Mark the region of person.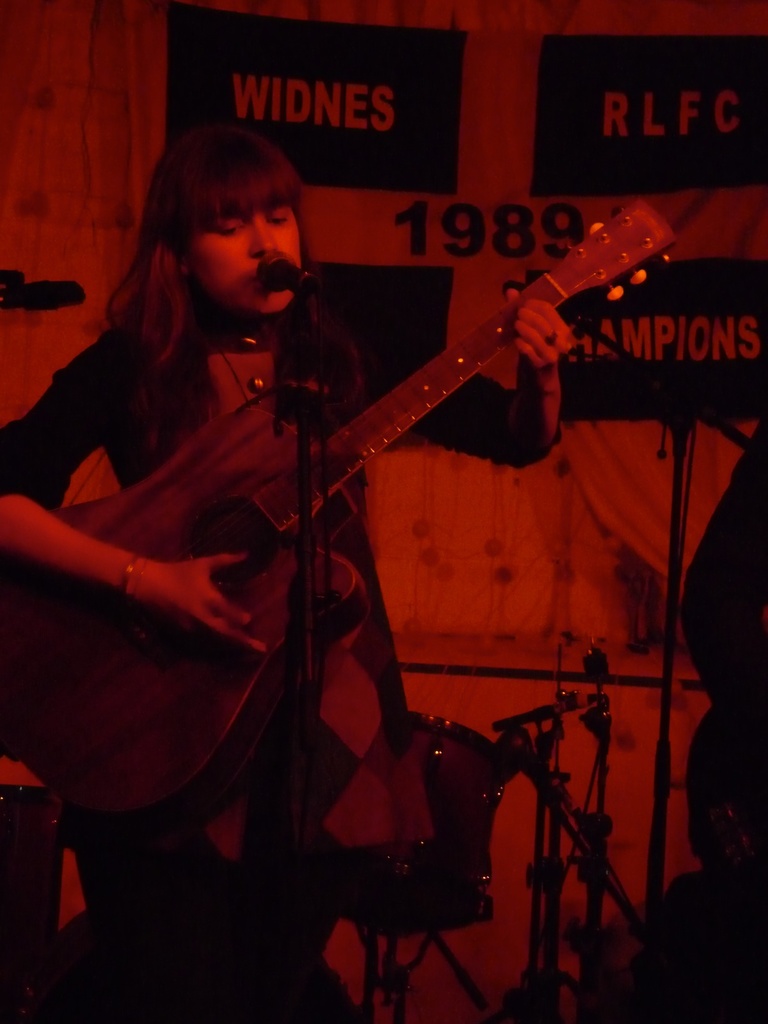
Region: <region>0, 122, 575, 1023</region>.
